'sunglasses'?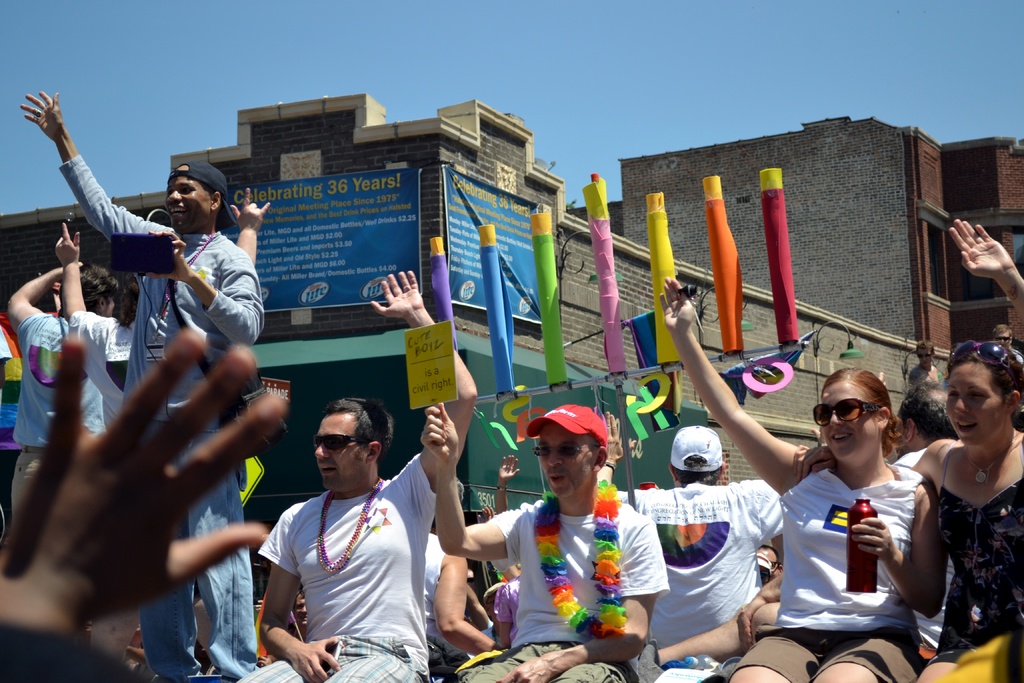
915/349/936/363
